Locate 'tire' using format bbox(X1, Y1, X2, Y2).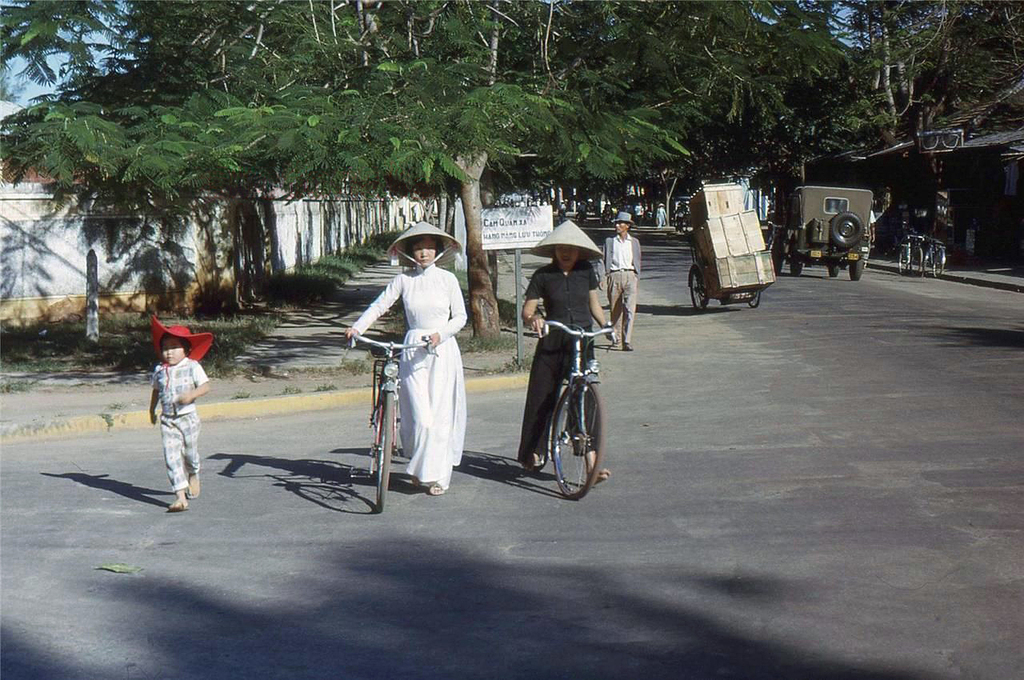
bbox(918, 246, 926, 278).
